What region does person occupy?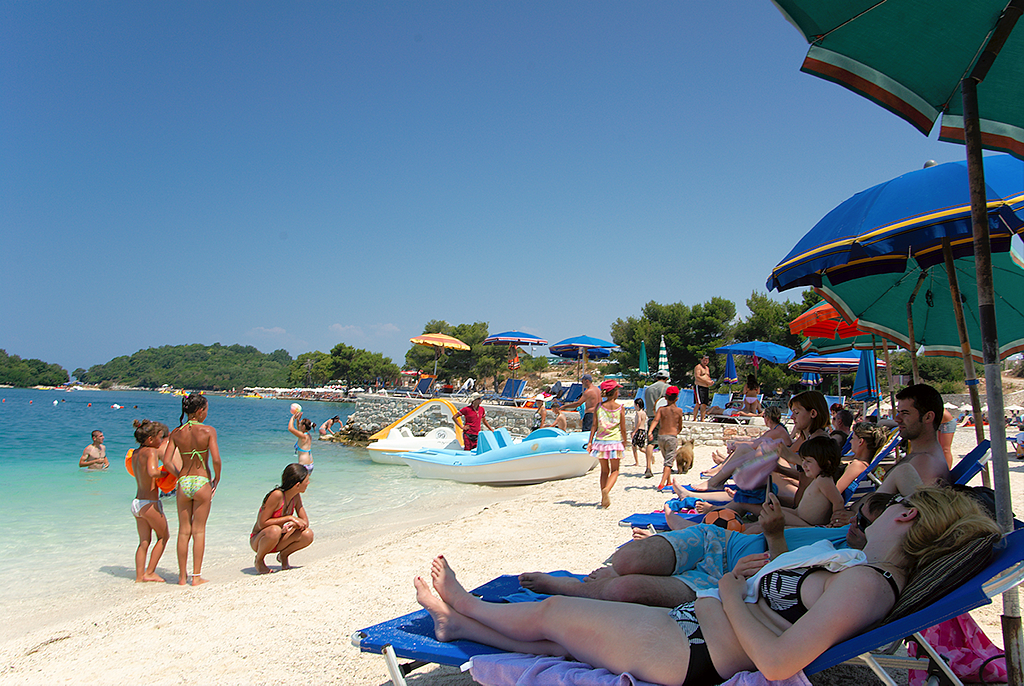
134 420 171 578.
